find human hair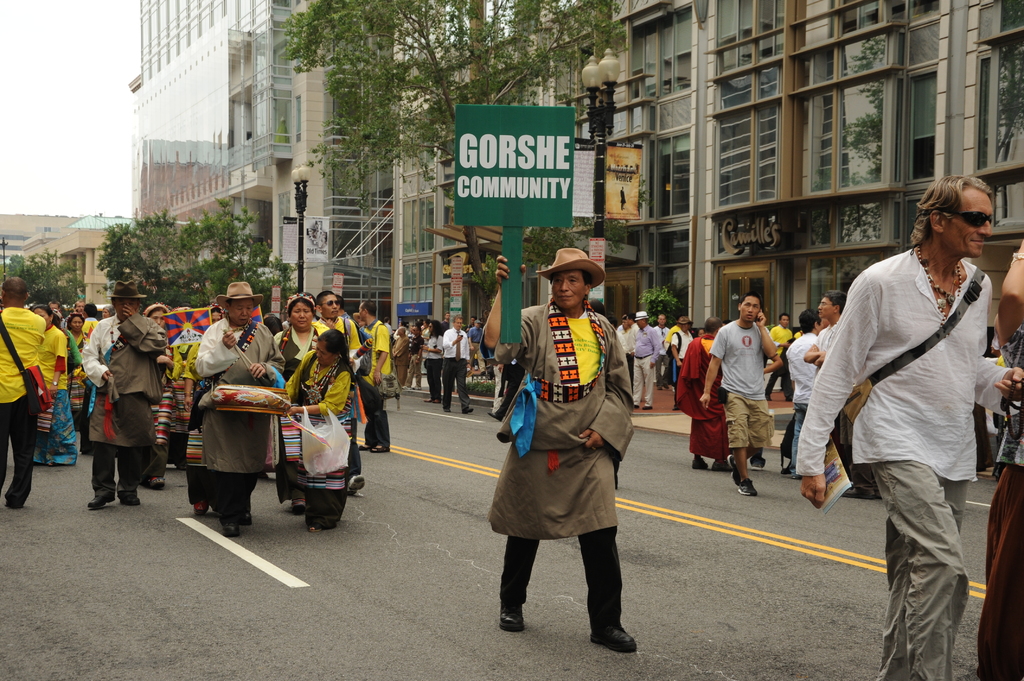
737, 291, 760, 310
